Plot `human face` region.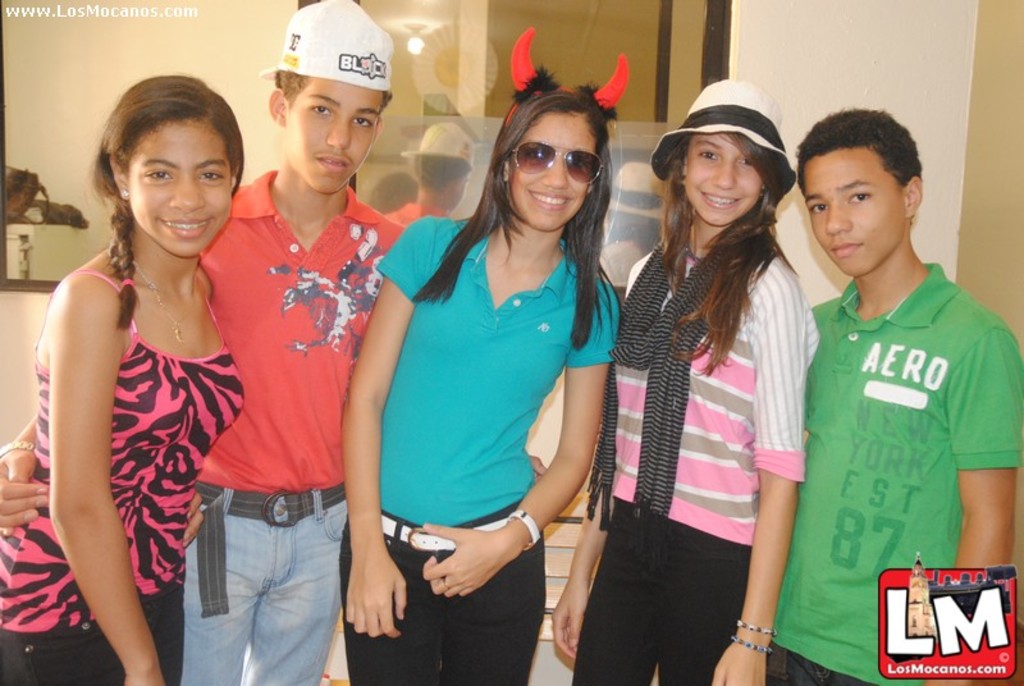
Plotted at select_region(125, 122, 227, 257).
